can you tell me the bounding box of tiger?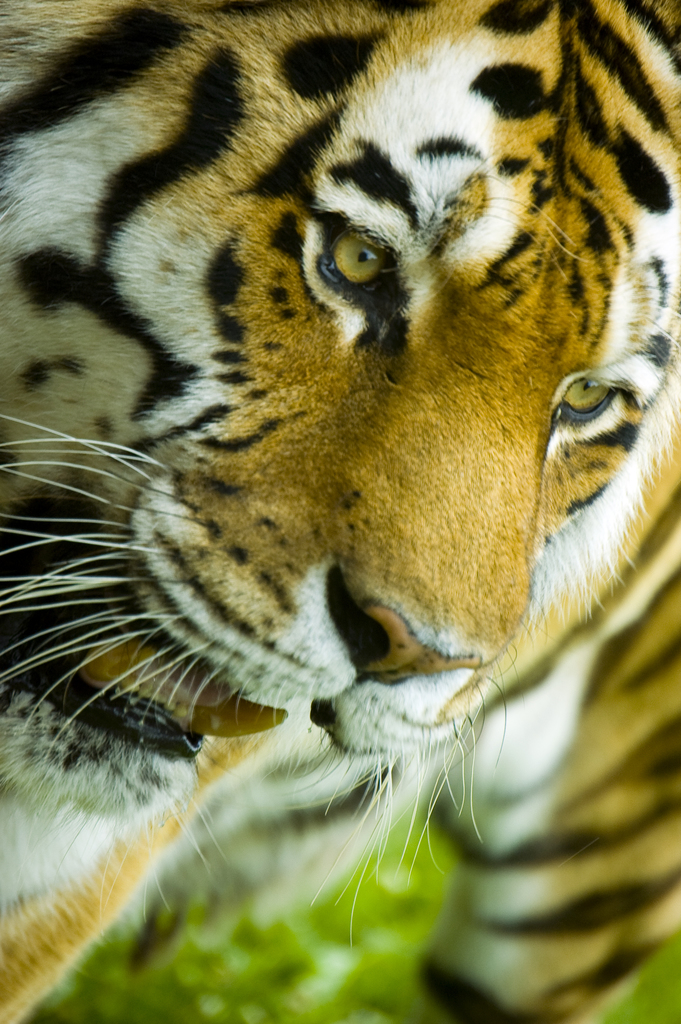
crop(0, 0, 680, 1023).
